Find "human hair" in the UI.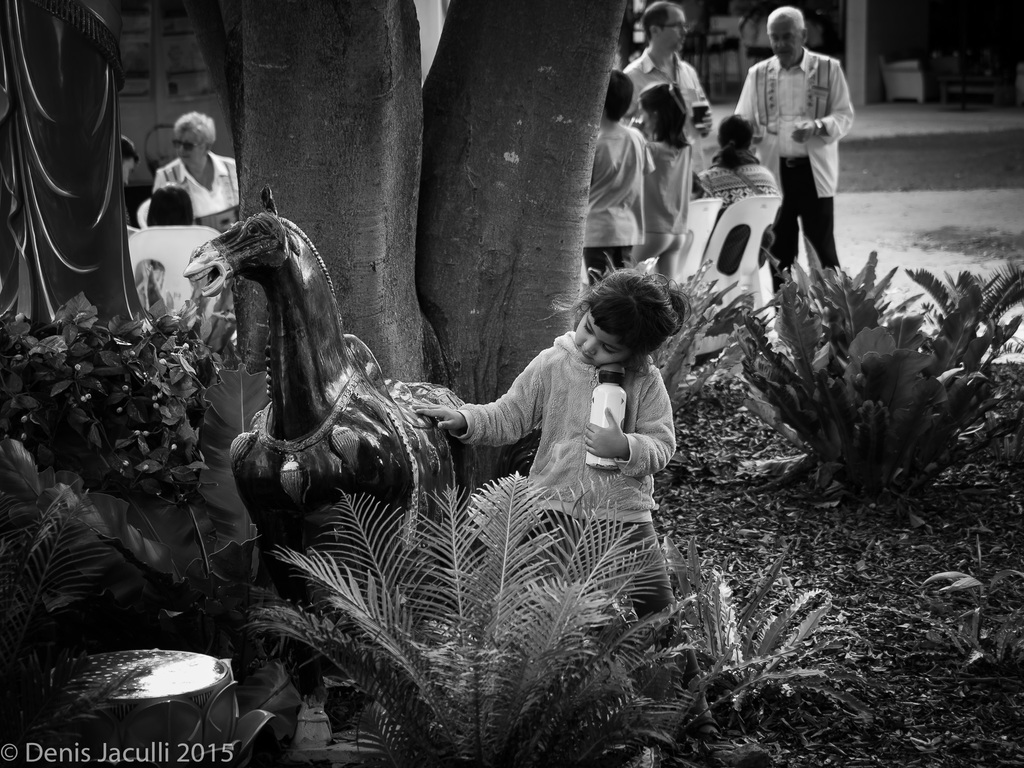
UI element at Rect(603, 67, 636, 123).
